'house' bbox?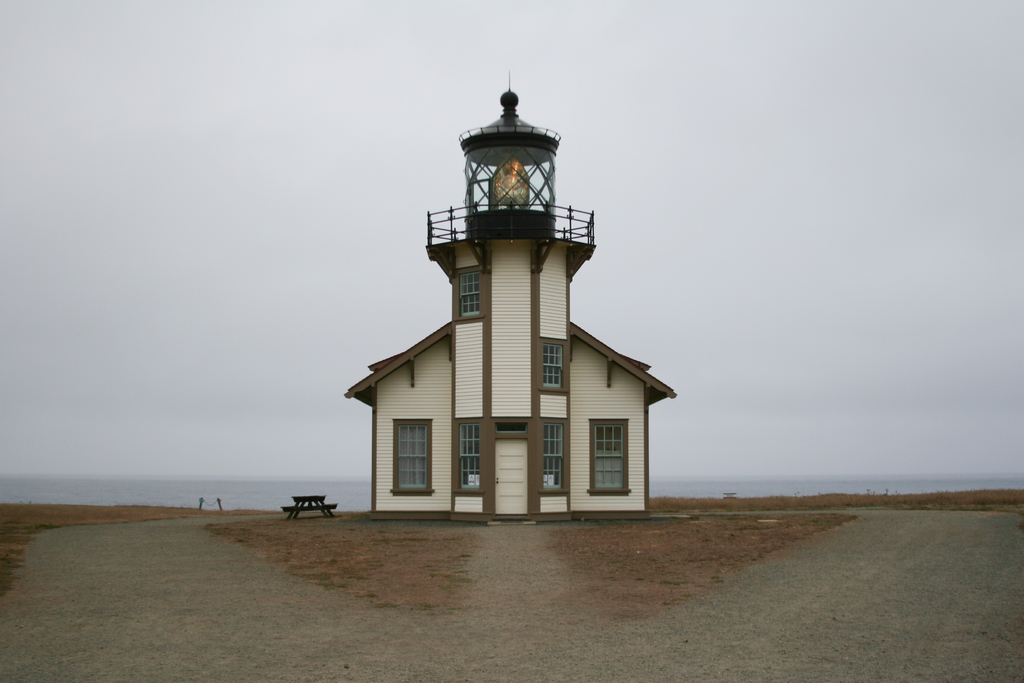
{"x1": 343, "y1": 100, "x2": 682, "y2": 527}
